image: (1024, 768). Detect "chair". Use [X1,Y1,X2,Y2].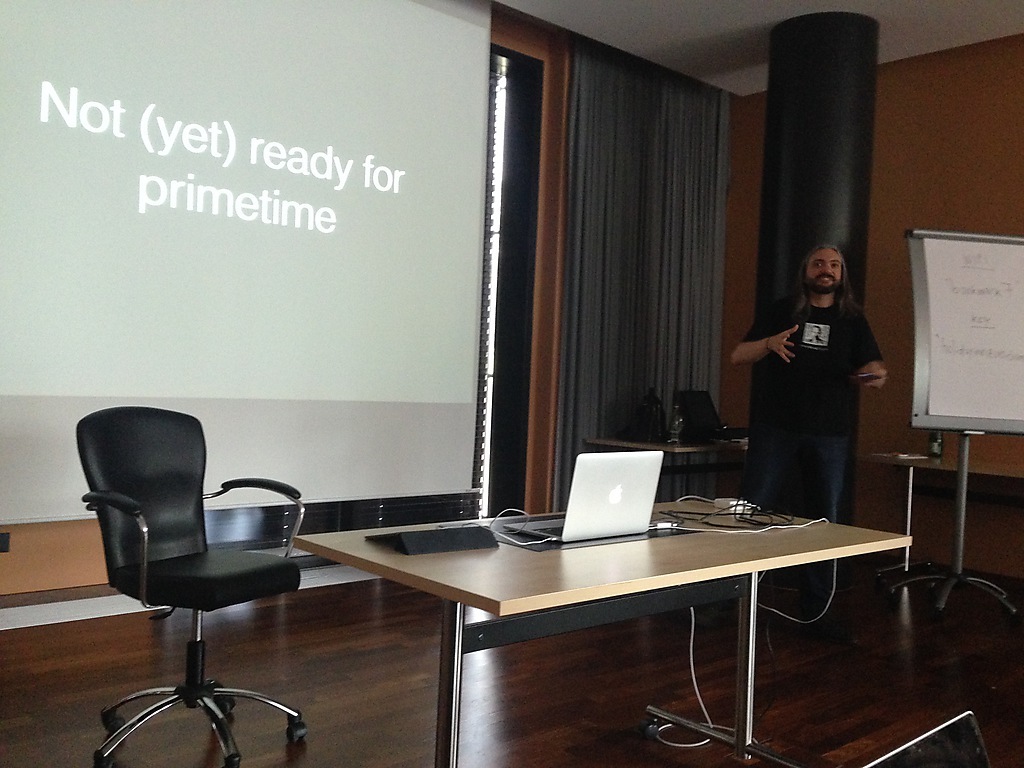
[72,402,305,759].
